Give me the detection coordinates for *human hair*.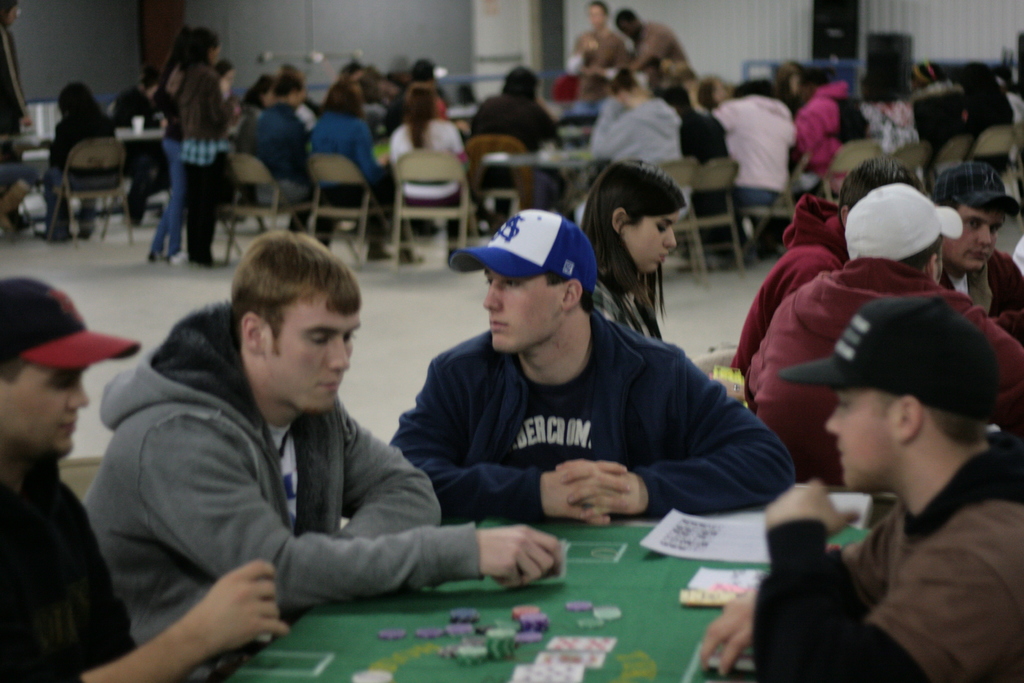
[403, 83, 437, 149].
